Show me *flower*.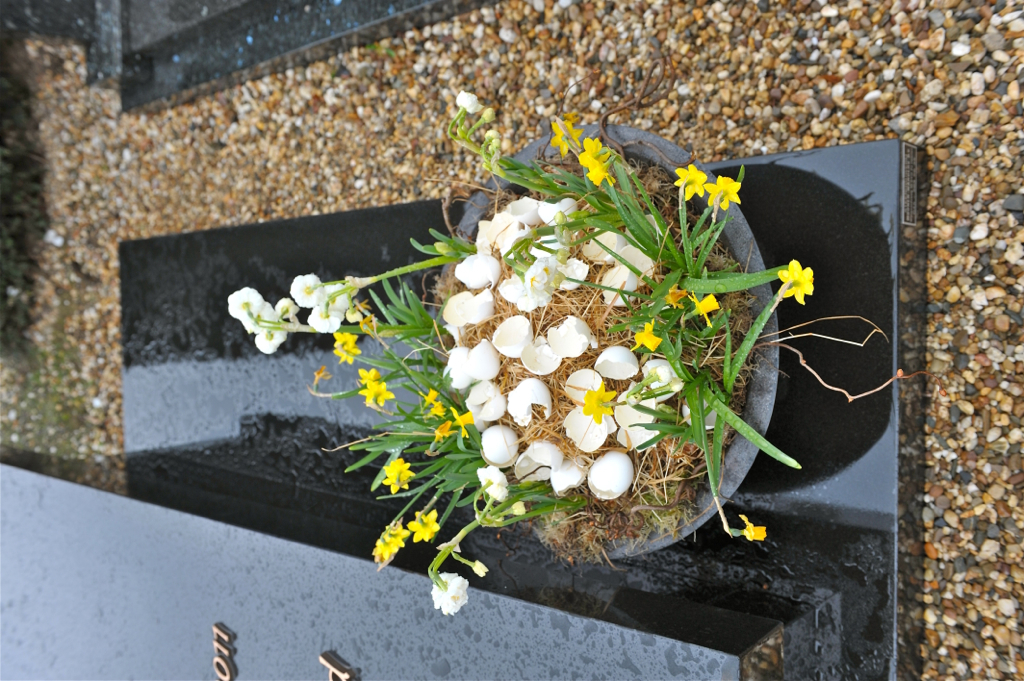
*flower* is here: rect(585, 388, 618, 425).
